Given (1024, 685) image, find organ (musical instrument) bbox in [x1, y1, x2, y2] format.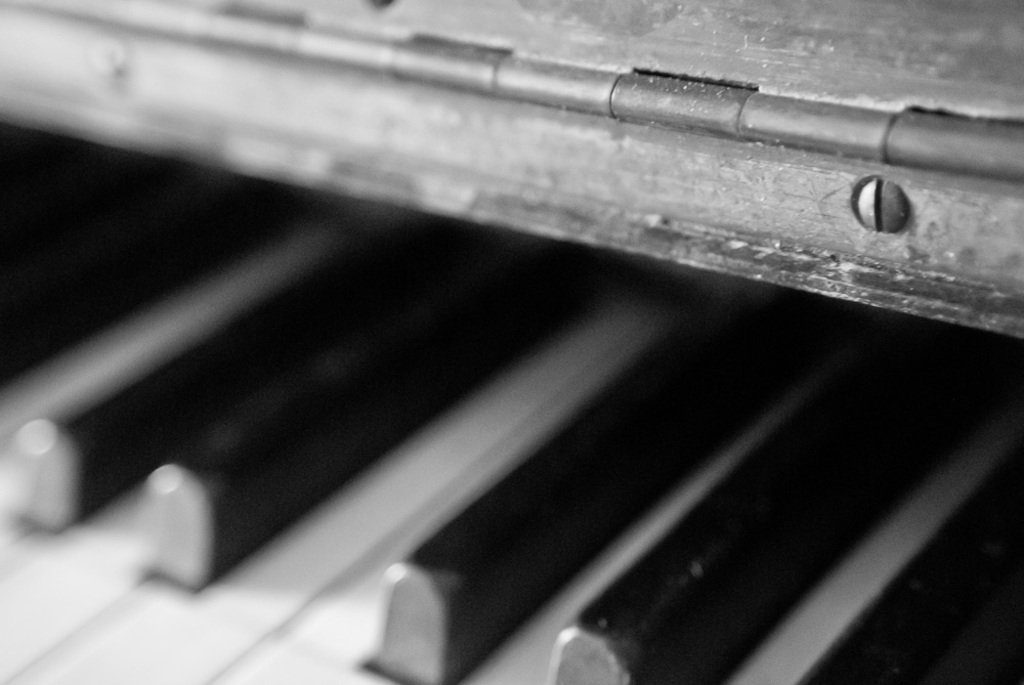
[0, 0, 1023, 644].
